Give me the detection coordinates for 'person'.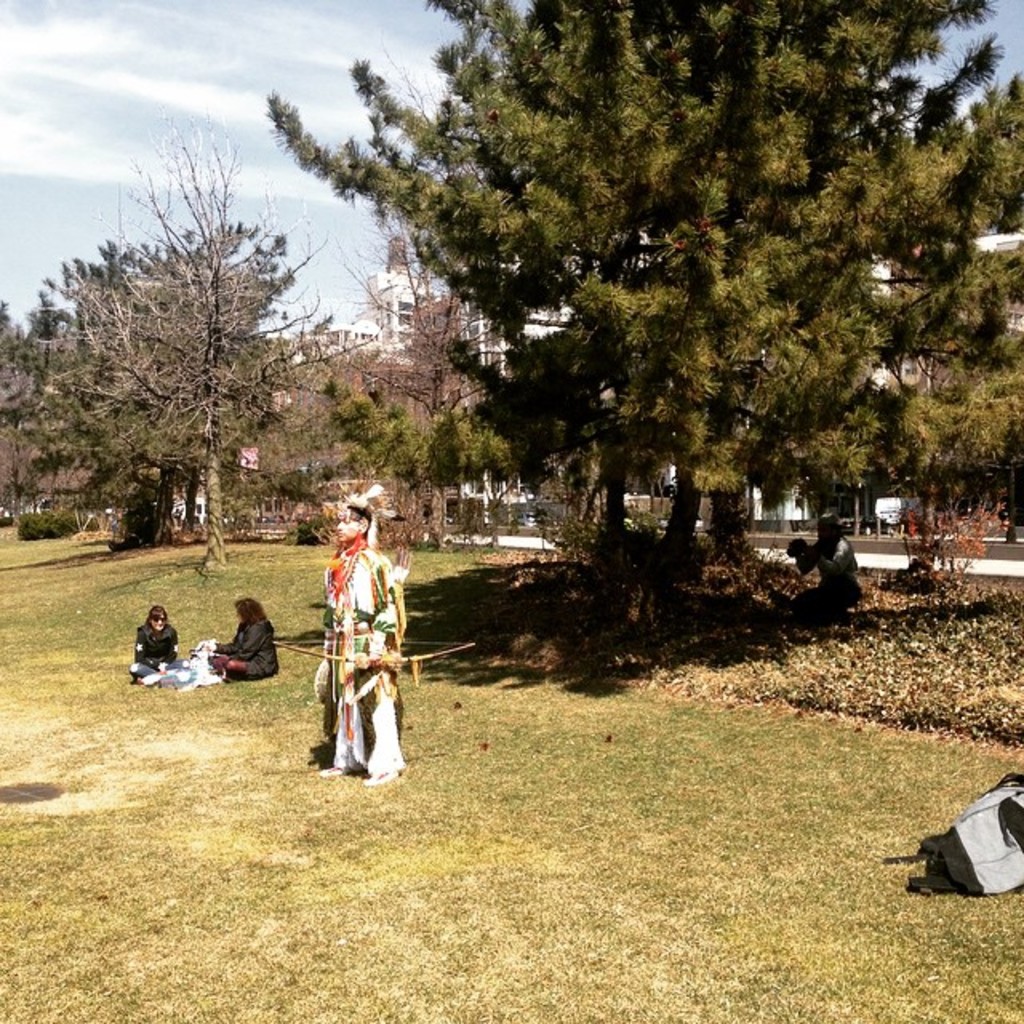
crop(787, 507, 867, 614).
